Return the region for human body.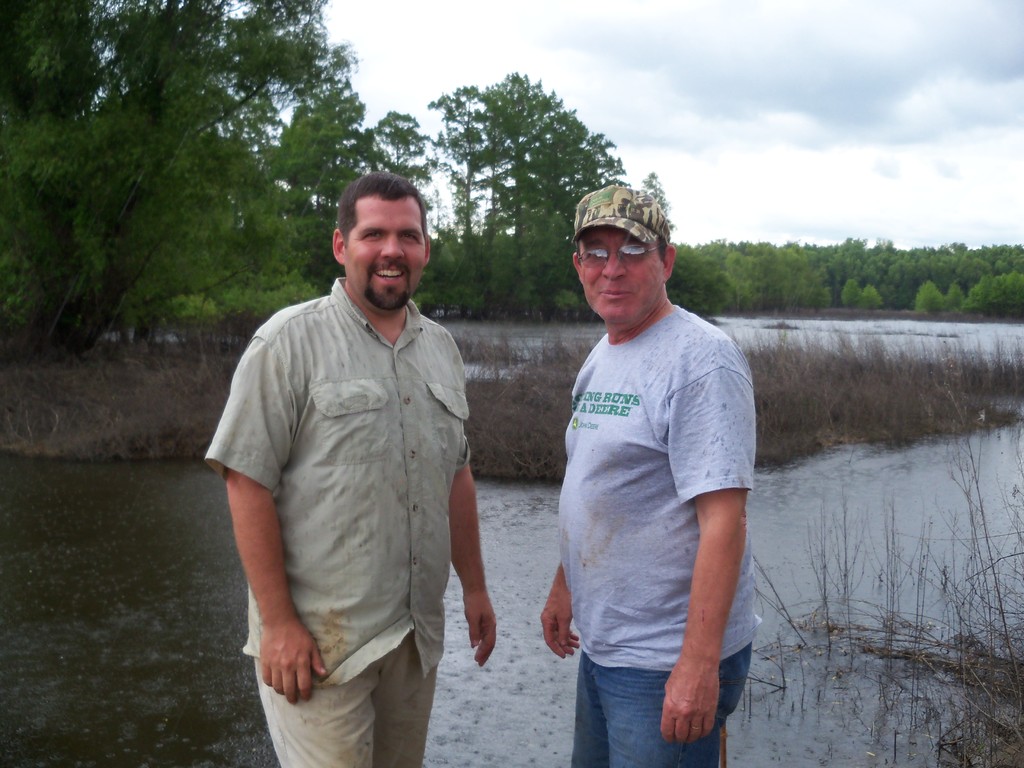
{"x1": 536, "y1": 175, "x2": 758, "y2": 765}.
